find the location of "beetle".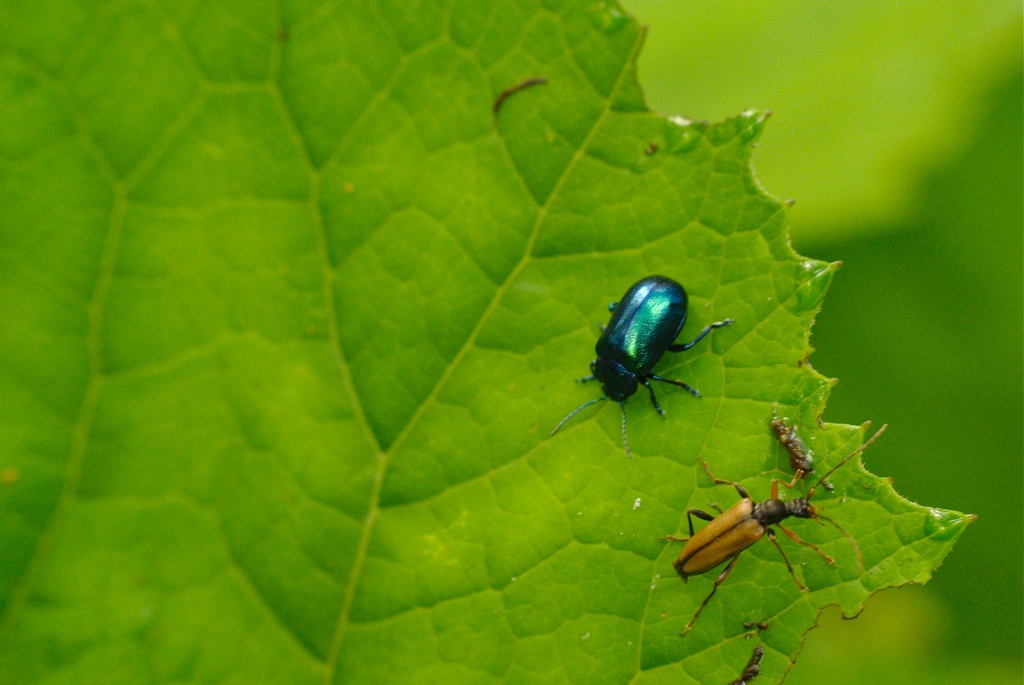
Location: {"left": 661, "top": 421, "right": 896, "bottom": 633}.
